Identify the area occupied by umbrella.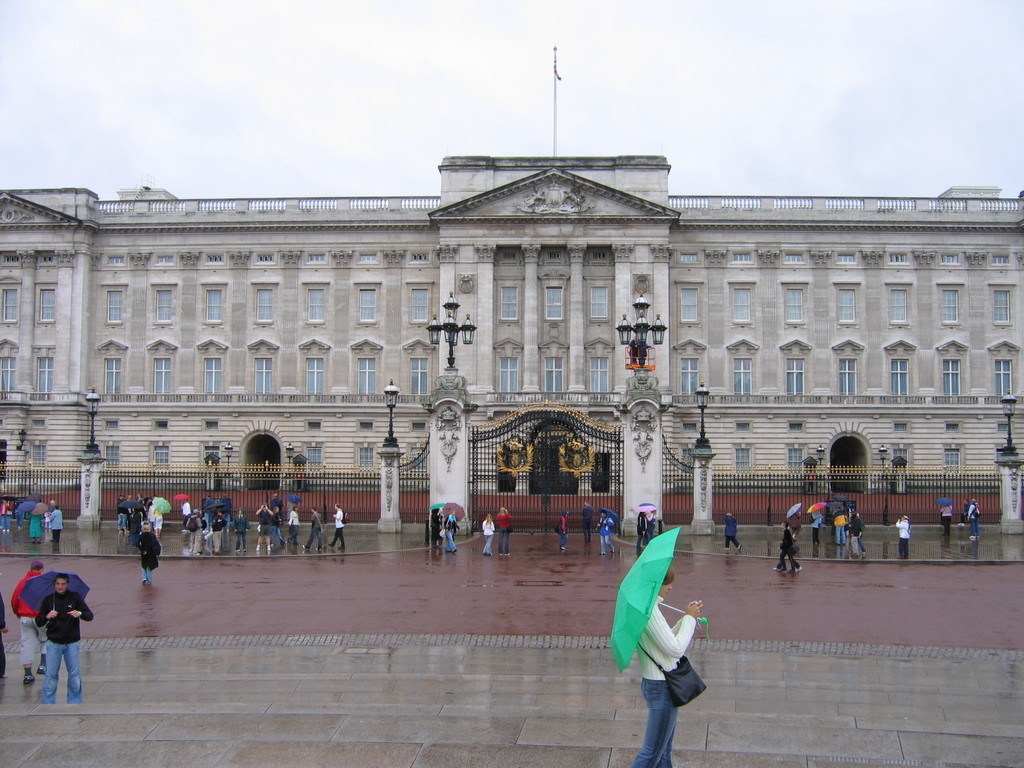
Area: [left=637, top=502, right=658, bottom=514].
